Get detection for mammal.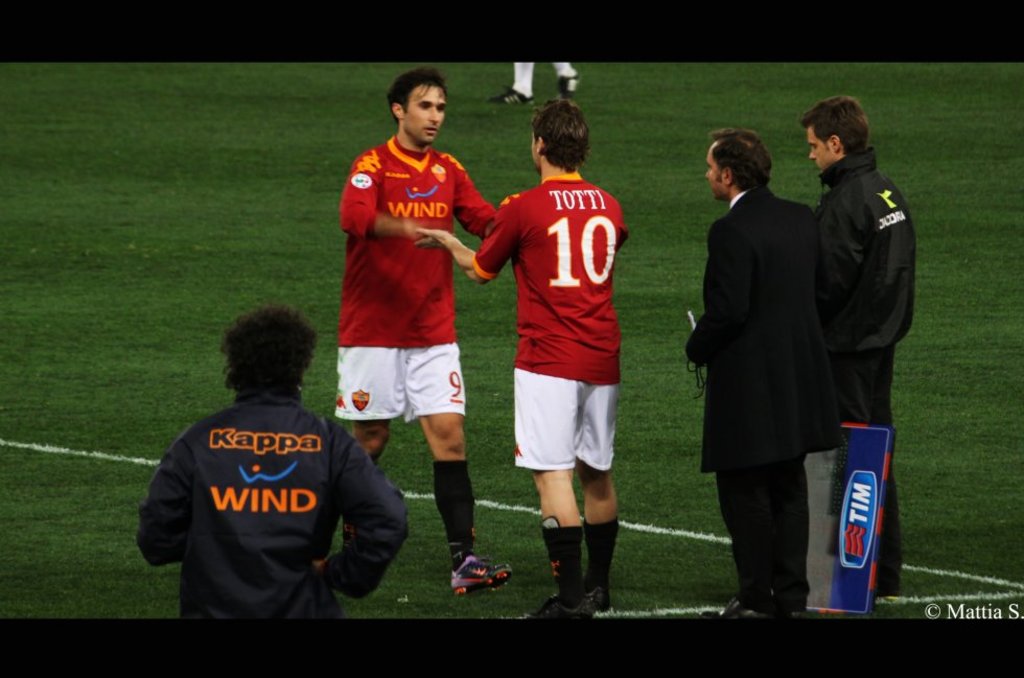
Detection: 343, 63, 520, 595.
